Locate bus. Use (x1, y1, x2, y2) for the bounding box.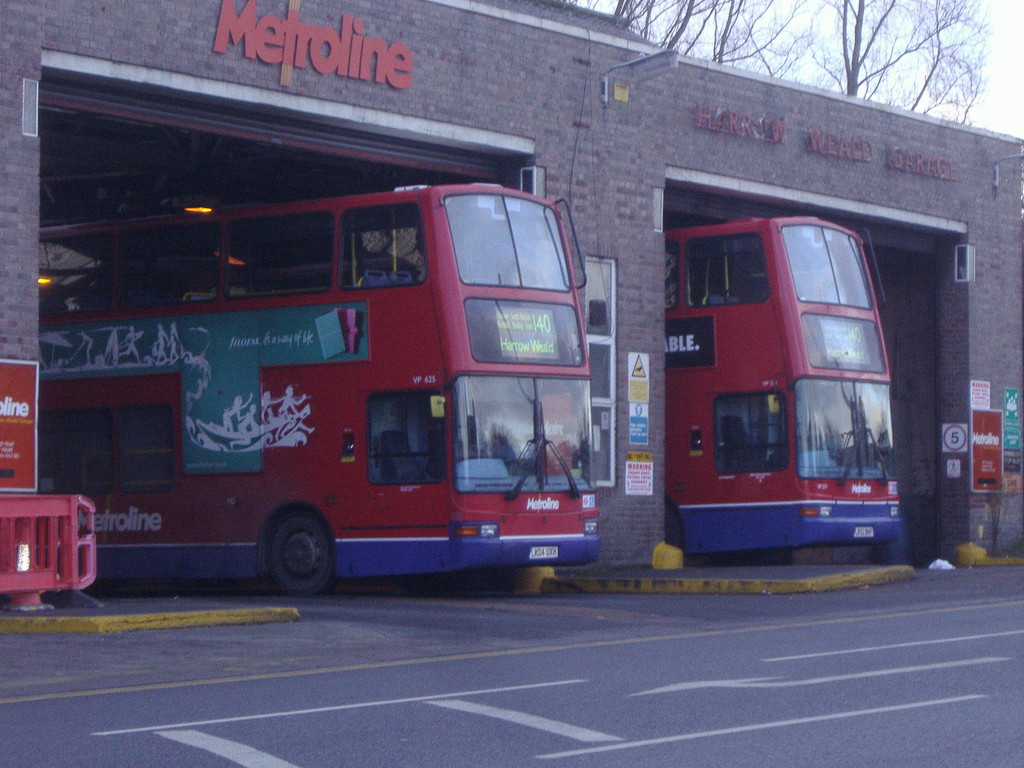
(38, 179, 602, 600).
